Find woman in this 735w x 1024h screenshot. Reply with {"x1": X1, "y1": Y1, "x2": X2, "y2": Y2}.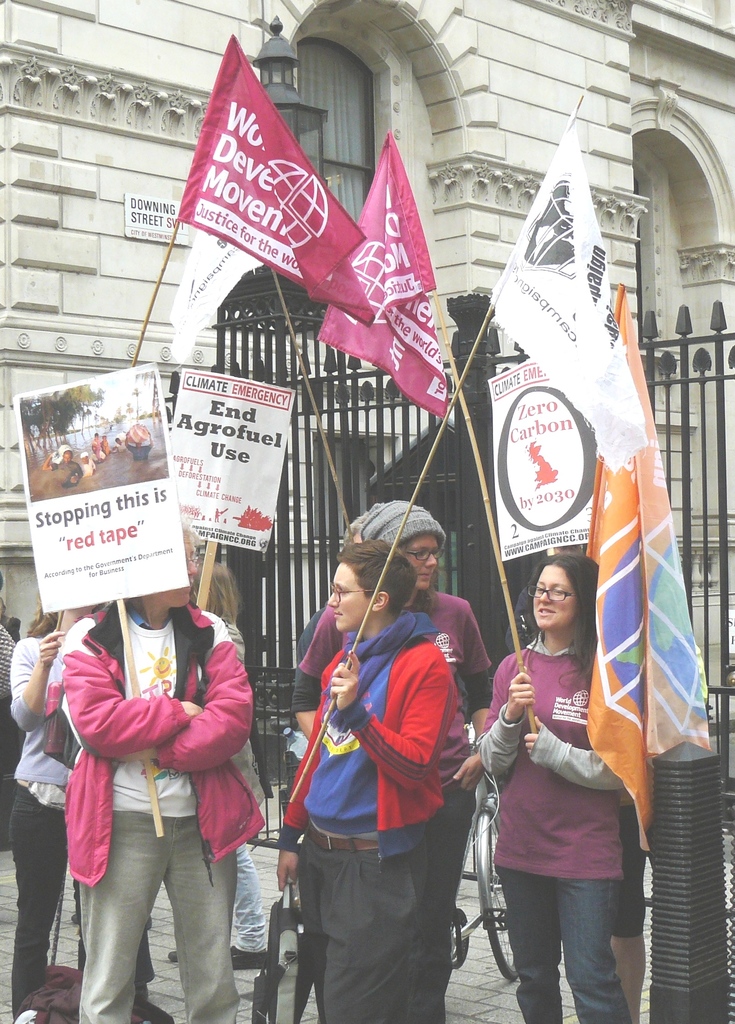
{"x1": 288, "y1": 494, "x2": 499, "y2": 774}.
